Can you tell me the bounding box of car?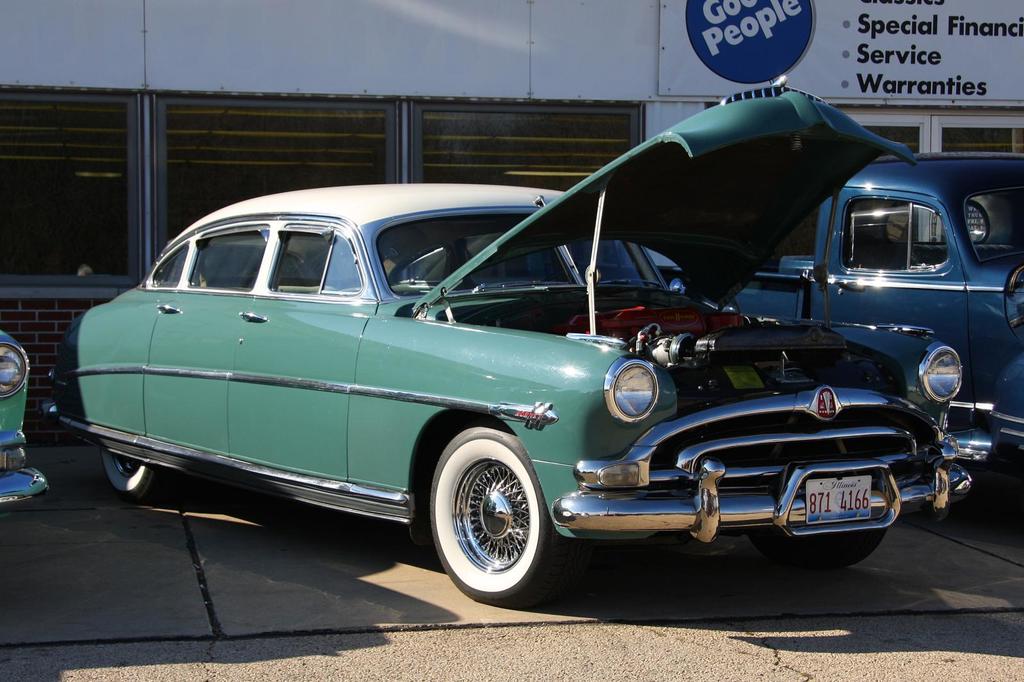
l=607, t=157, r=1023, b=450.
